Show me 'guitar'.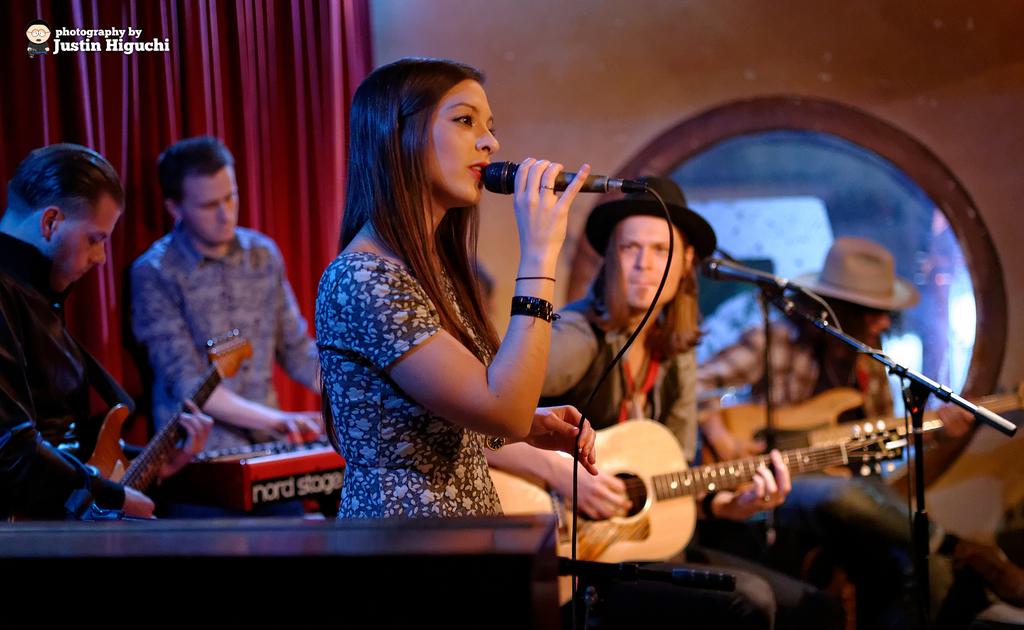
'guitar' is here: 668:367:1023:495.
